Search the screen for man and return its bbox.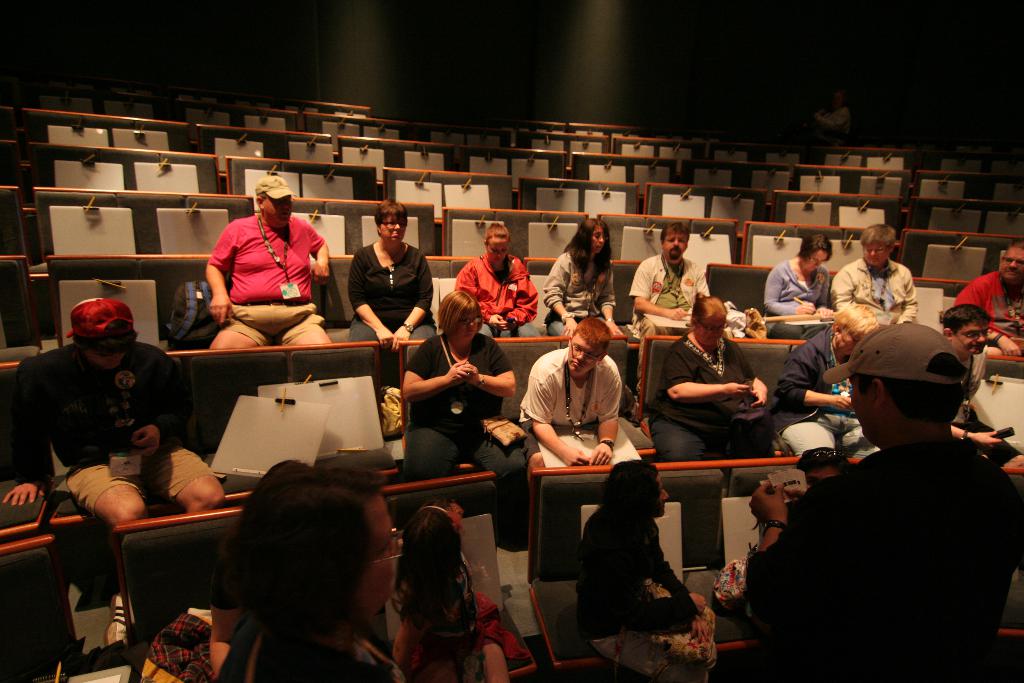
Found: bbox=[940, 309, 1023, 468].
